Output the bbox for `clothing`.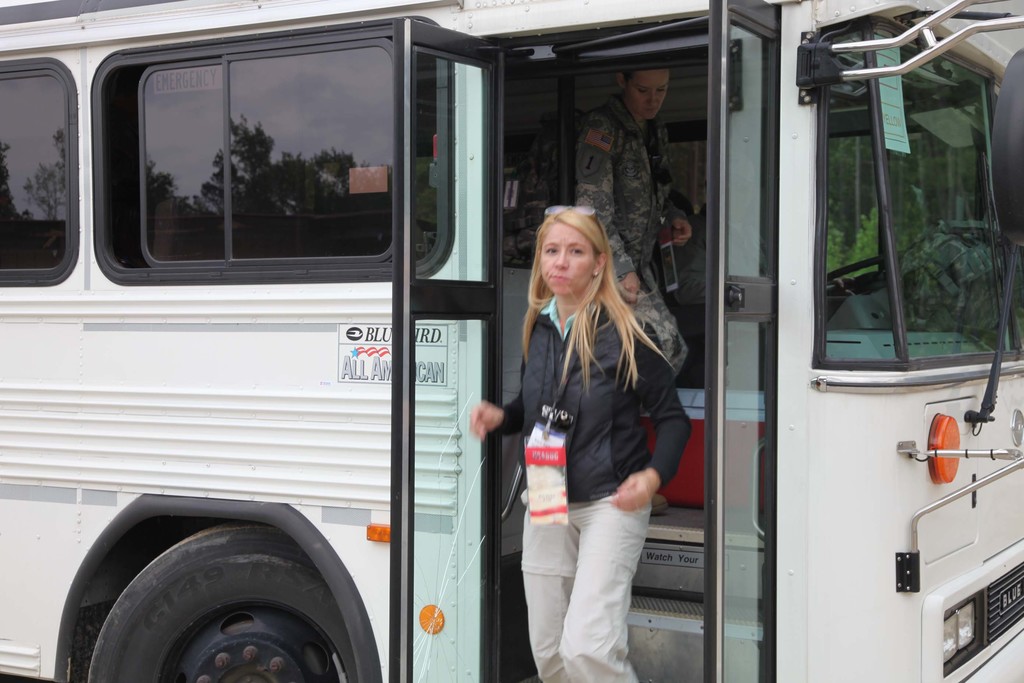
left=571, top=88, right=691, bottom=380.
